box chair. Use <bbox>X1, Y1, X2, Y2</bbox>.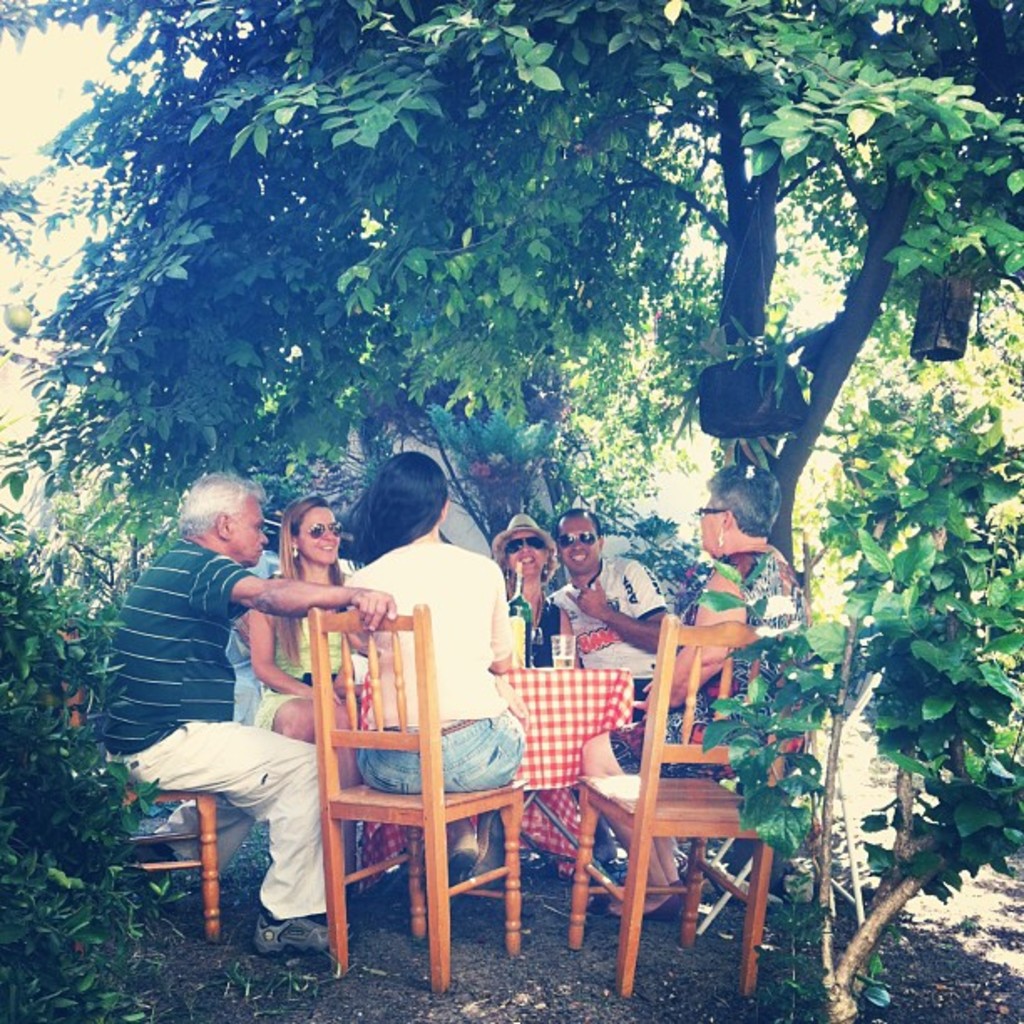
<bbox>261, 587, 540, 986</bbox>.
